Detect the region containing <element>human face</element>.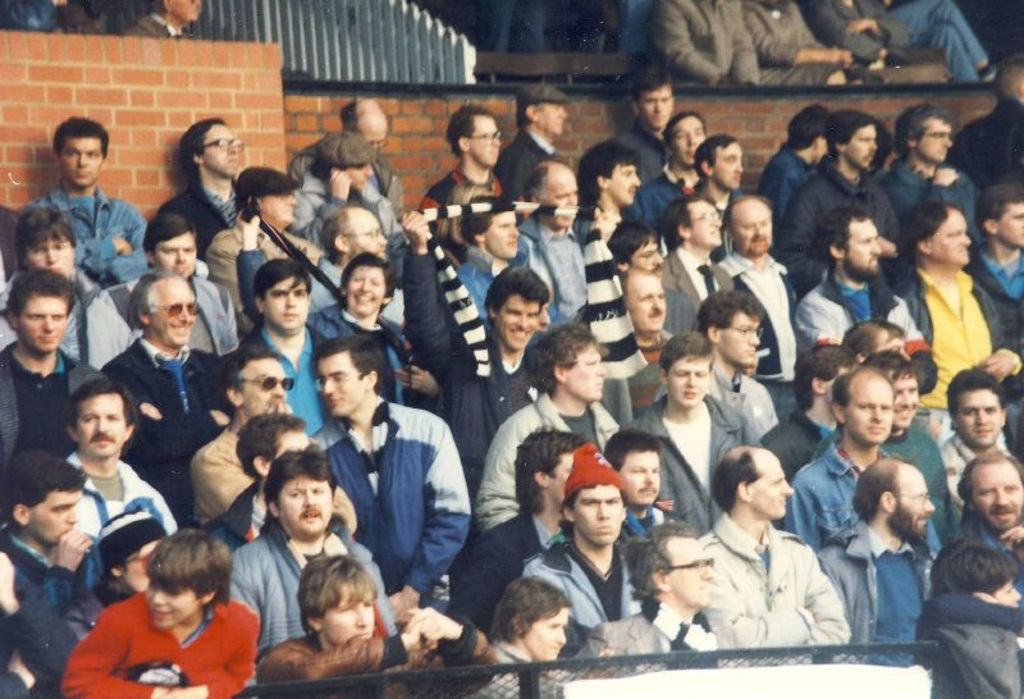
region(308, 344, 366, 415).
